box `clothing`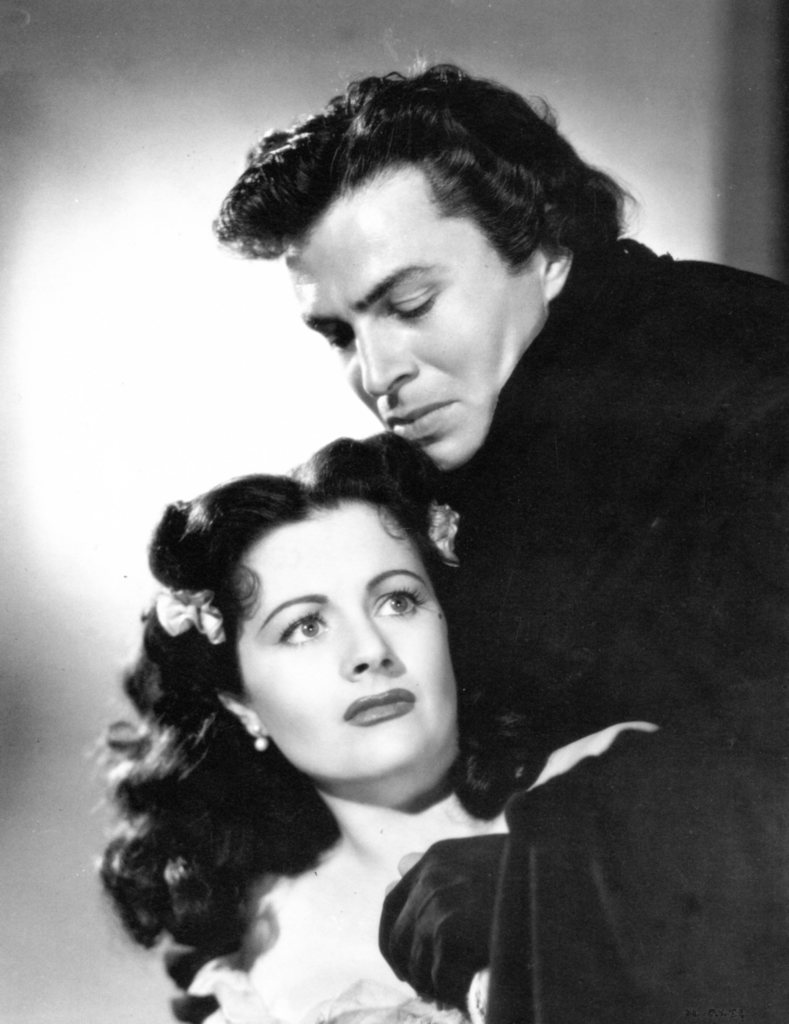
Rect(438, 236, 788, 1023)
